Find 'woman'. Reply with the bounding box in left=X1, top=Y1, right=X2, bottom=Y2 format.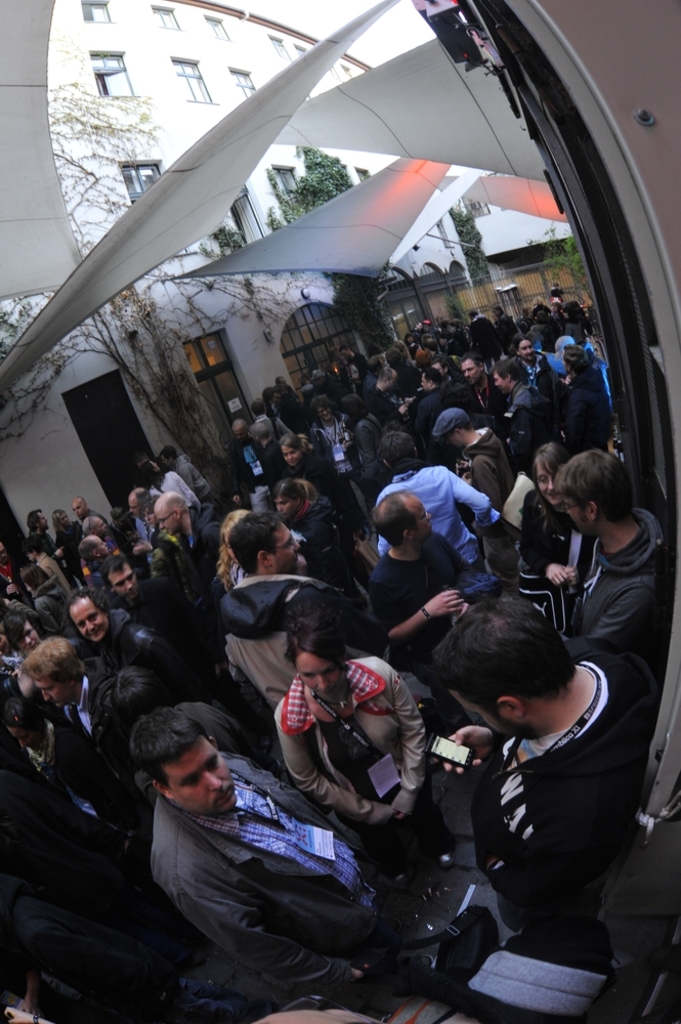
left=134, top=500, right=200, bottom=598.
